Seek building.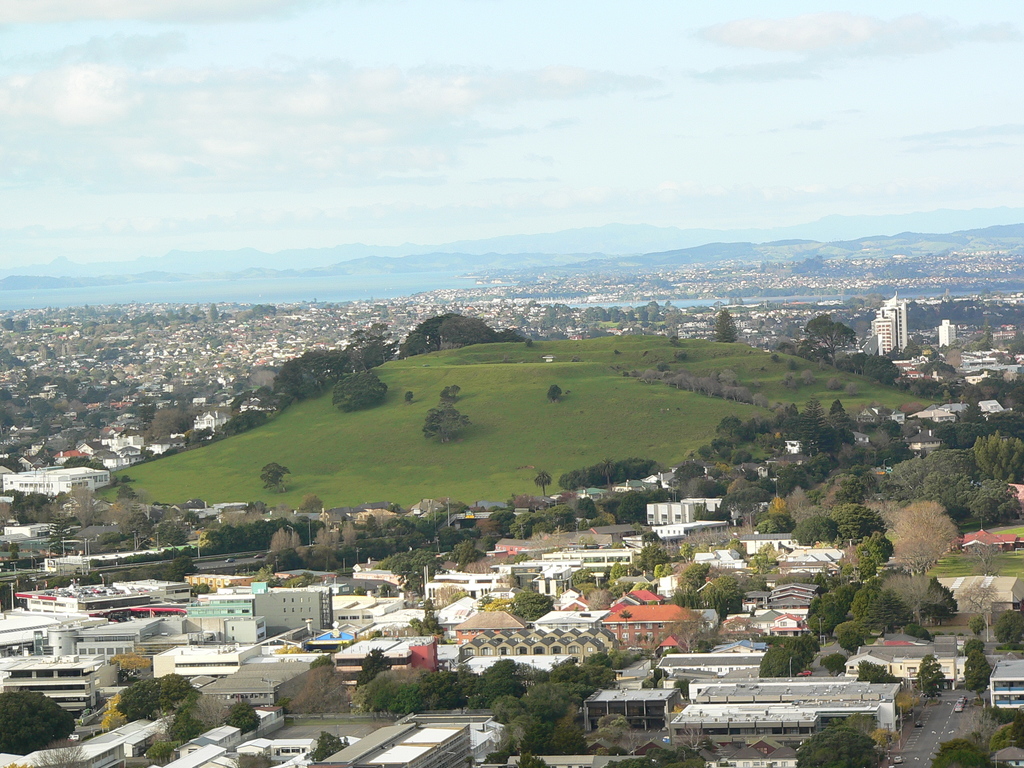
select_region(669, 679, 898, 740).
